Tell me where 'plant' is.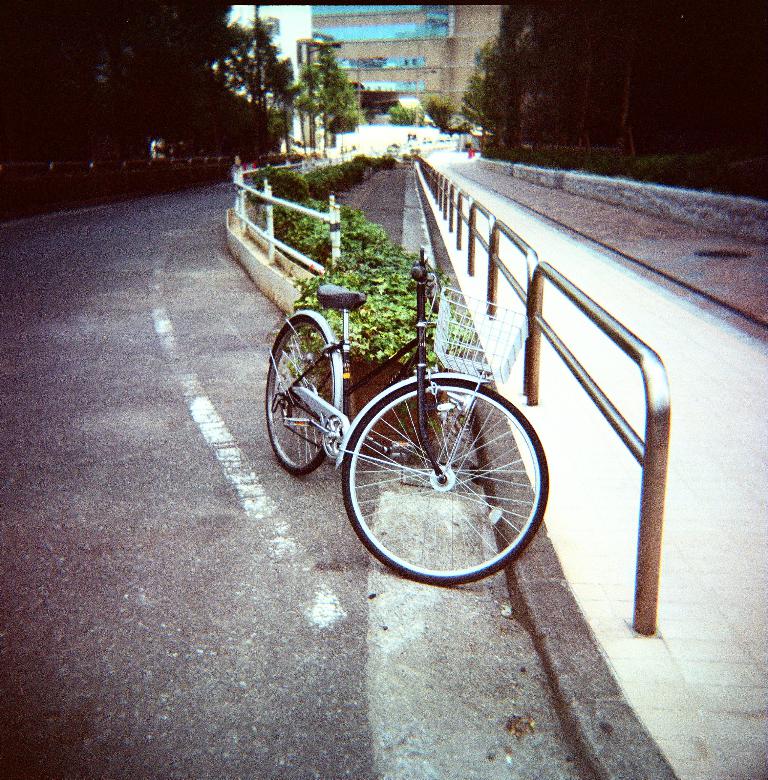
'plant' is at x1=381 y1=103 x2=421 y2=130.
